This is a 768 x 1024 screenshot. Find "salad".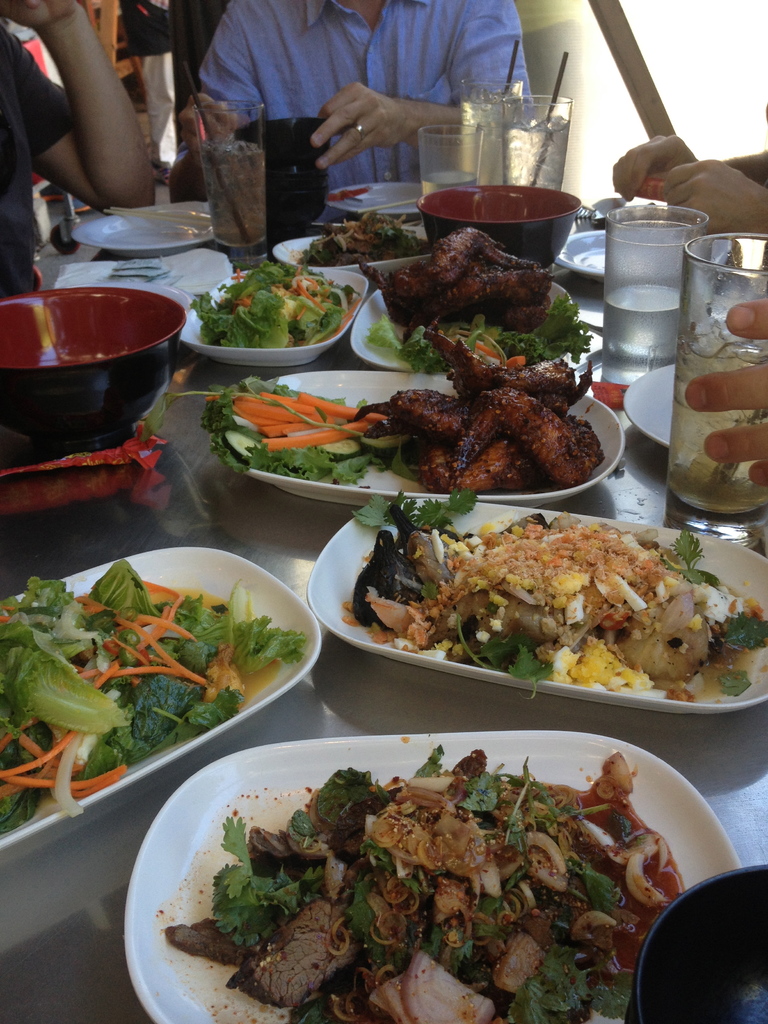
Bounding box: <region>154, 749, 705, 1013</region>.
